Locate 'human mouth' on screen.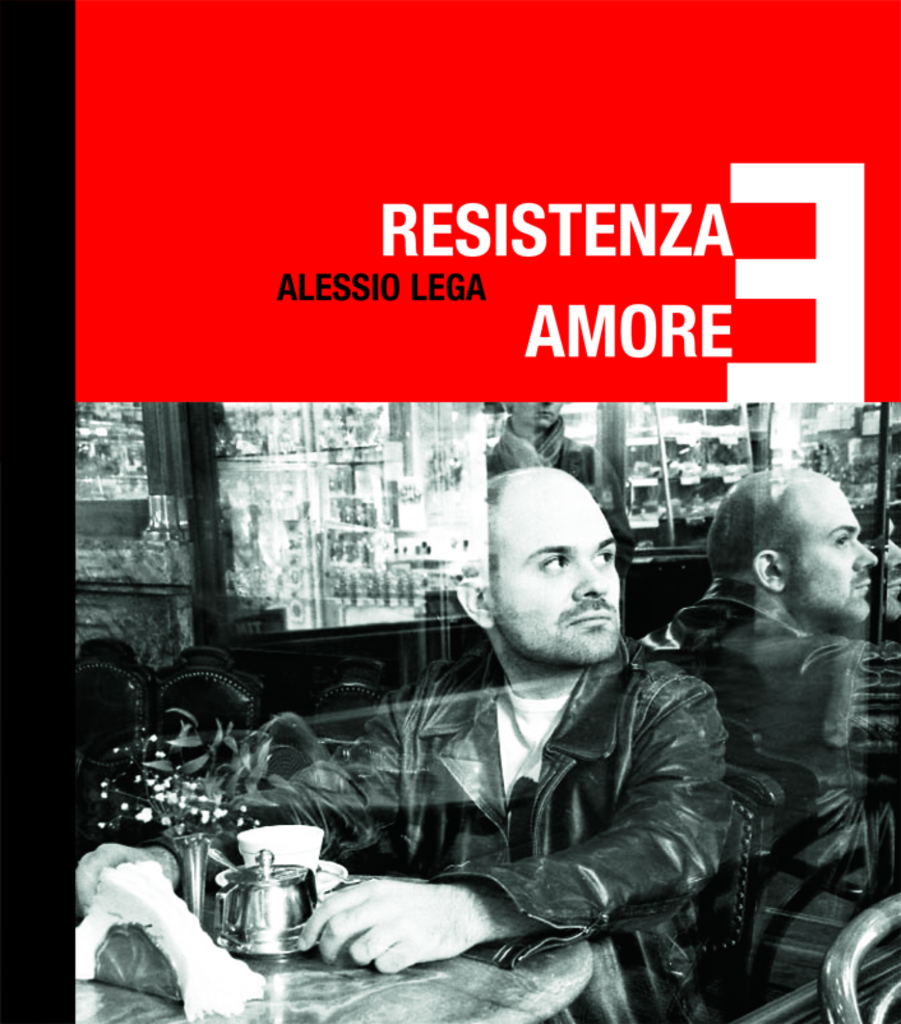
On screen at {"x1": 569, "y1": 608, "x2": 616, "y2": 628}.
